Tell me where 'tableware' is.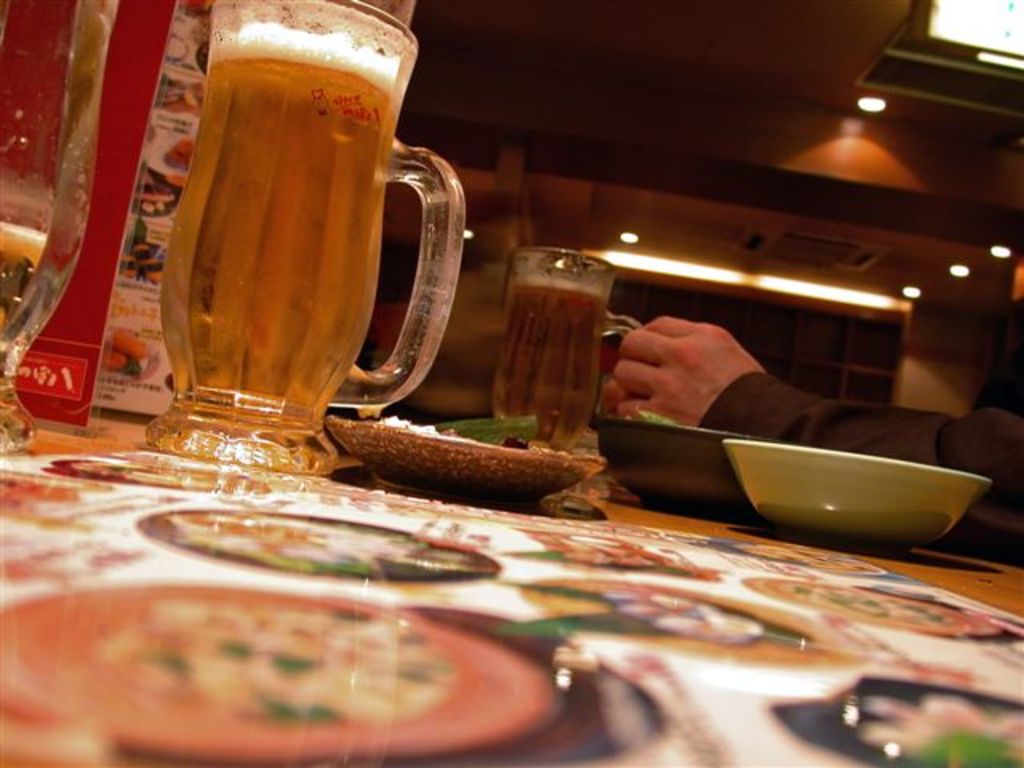
'tableware' is at box=[587, 416, 776, 517].
